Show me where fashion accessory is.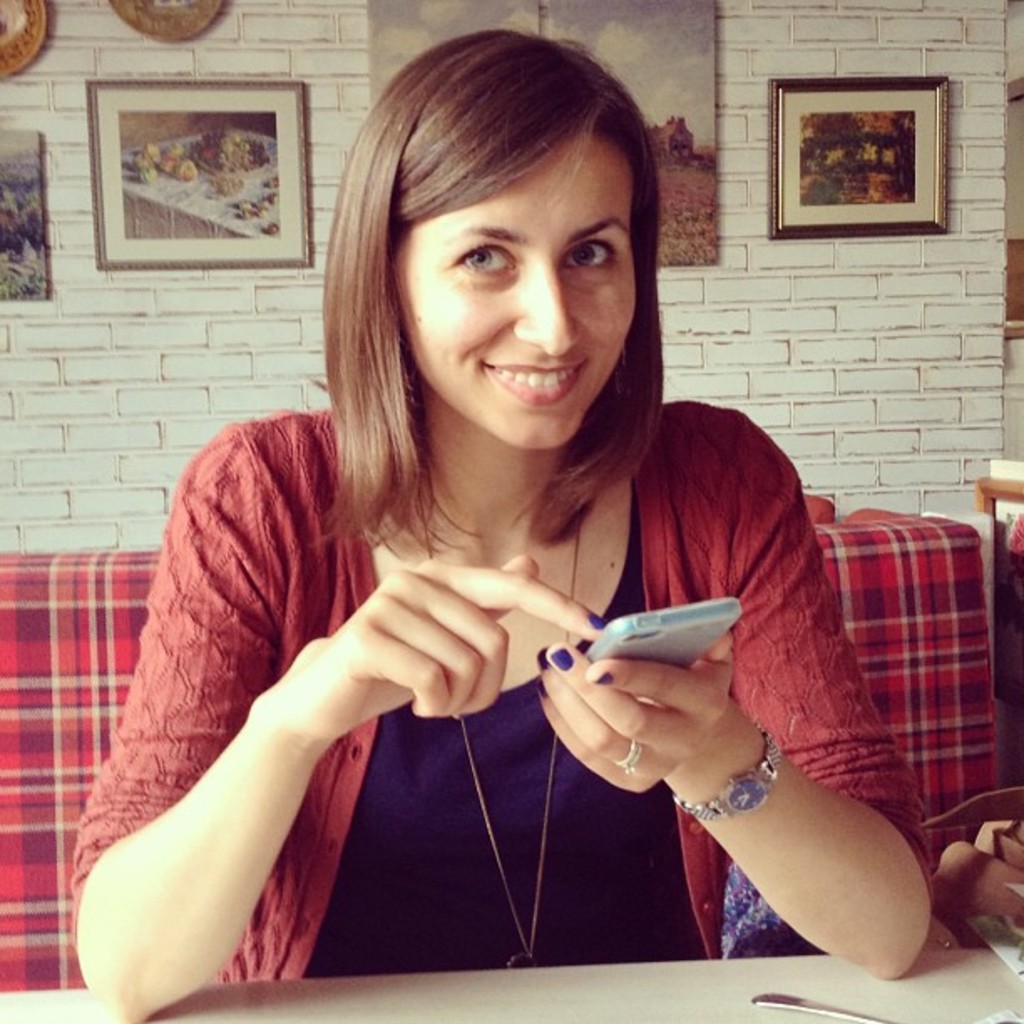
fashion accessory is at {"left": 539, "top": 679, "right": 549, "bottom": 694}.
